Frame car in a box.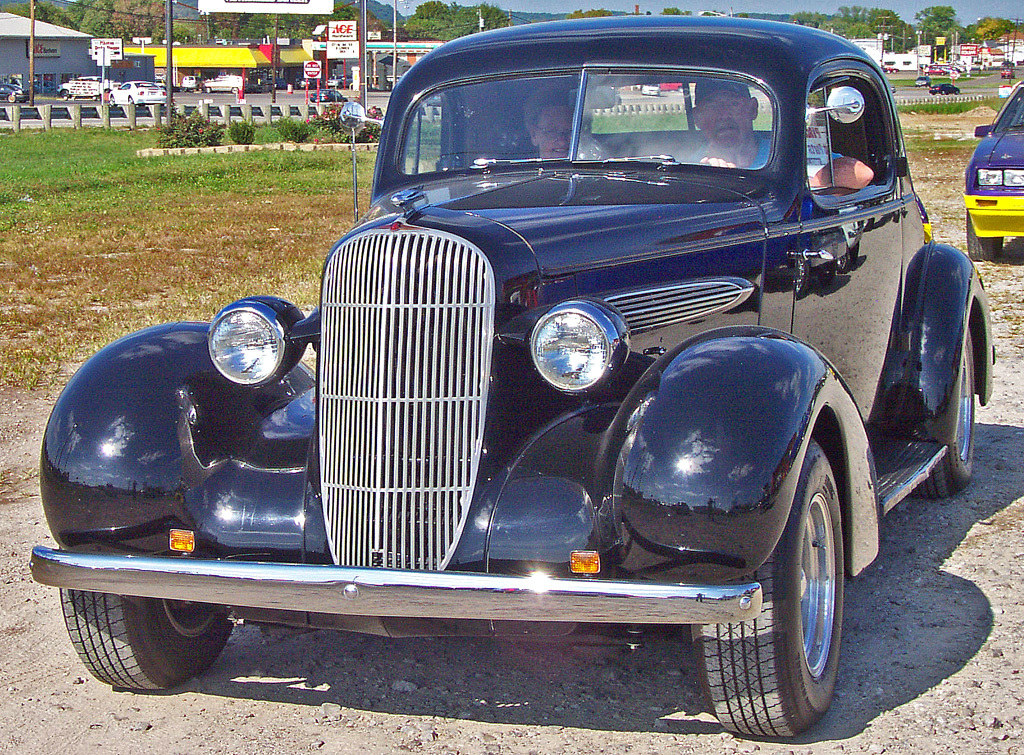
locate(929, 82, 960, 92).
